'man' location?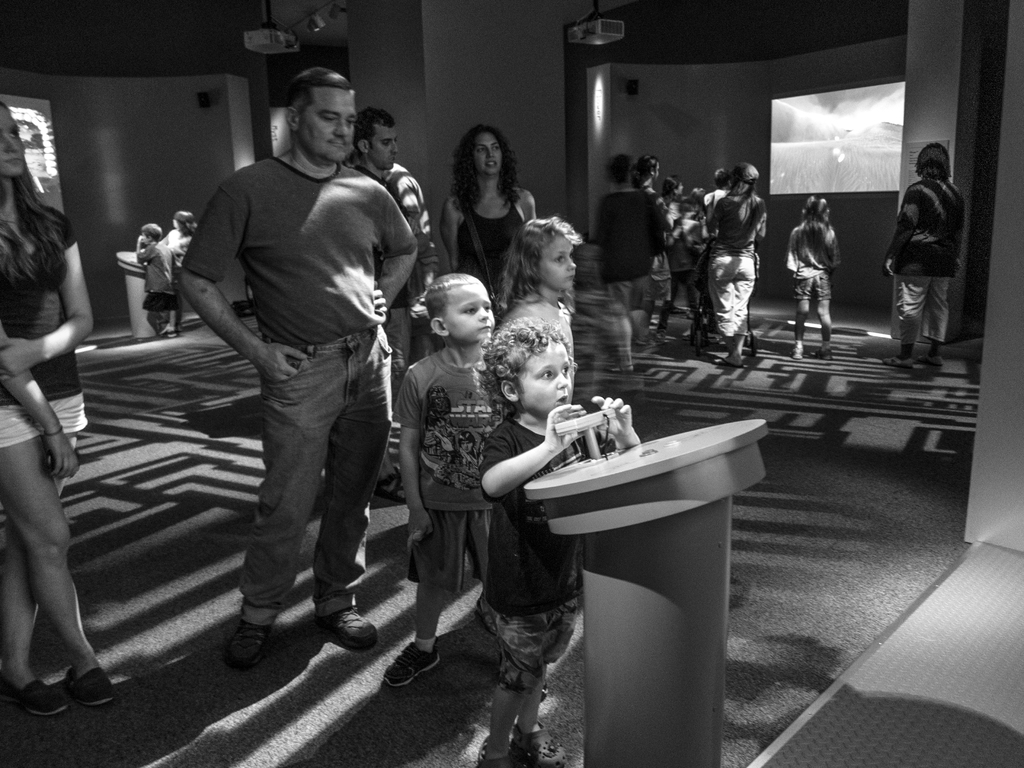
x1=592 y1=152 x2=664 y2=377
